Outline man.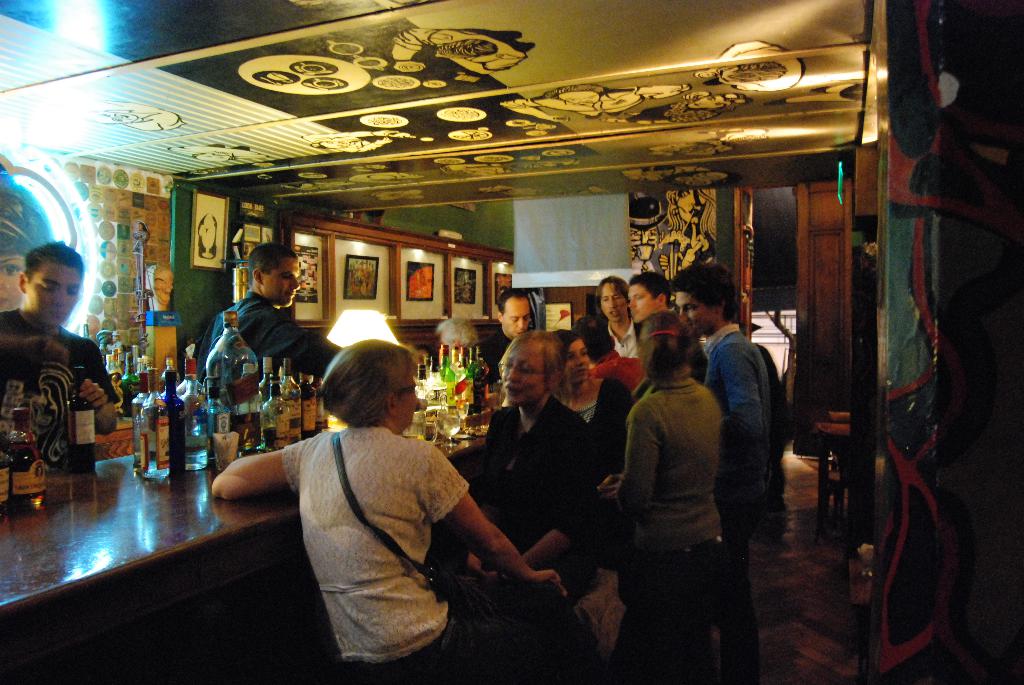
Outline: locate(0, 240, 119, 478).
